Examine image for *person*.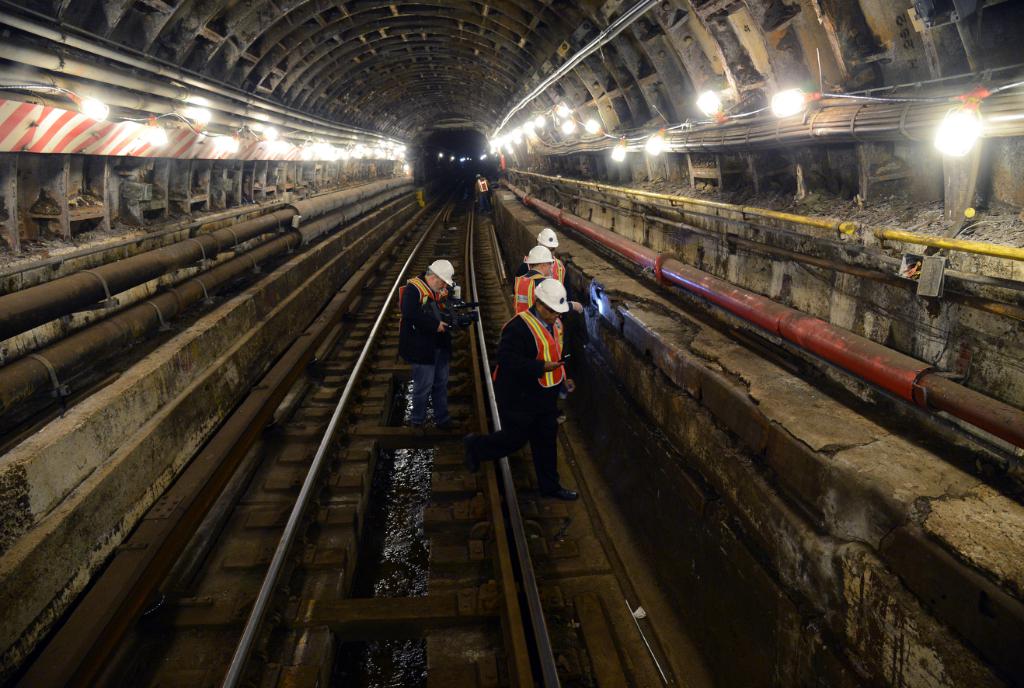
Examination result: locate(462, 280, 580, 501).
